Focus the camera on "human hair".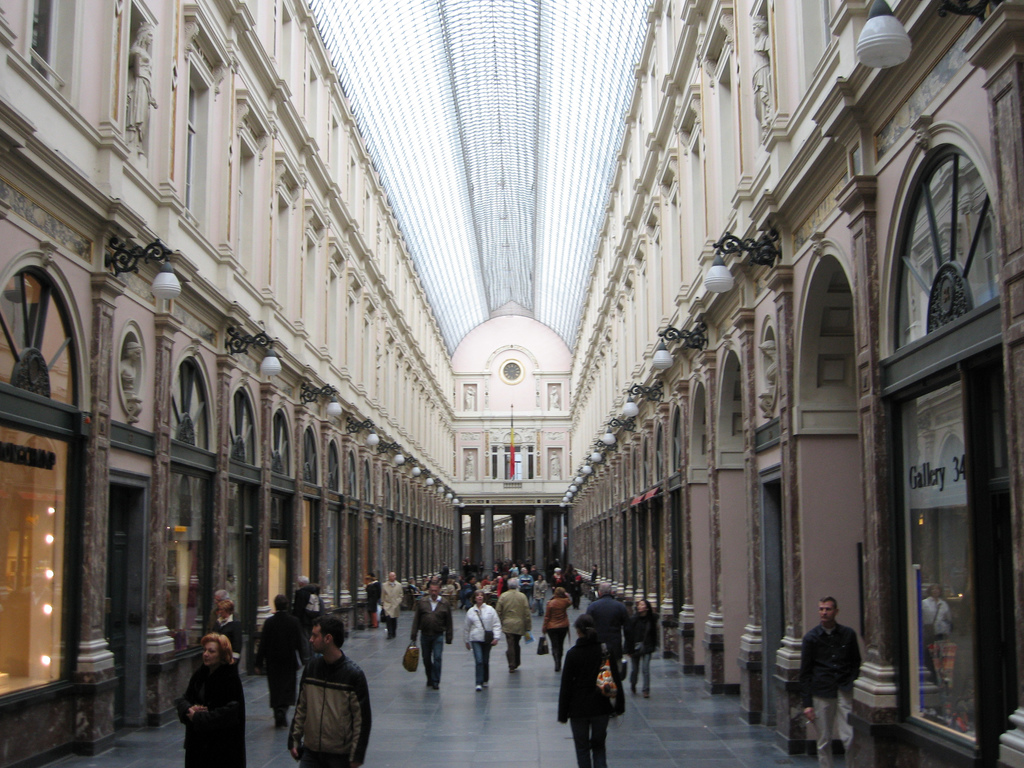
Focus region: box(822, 597, 838, 612).
